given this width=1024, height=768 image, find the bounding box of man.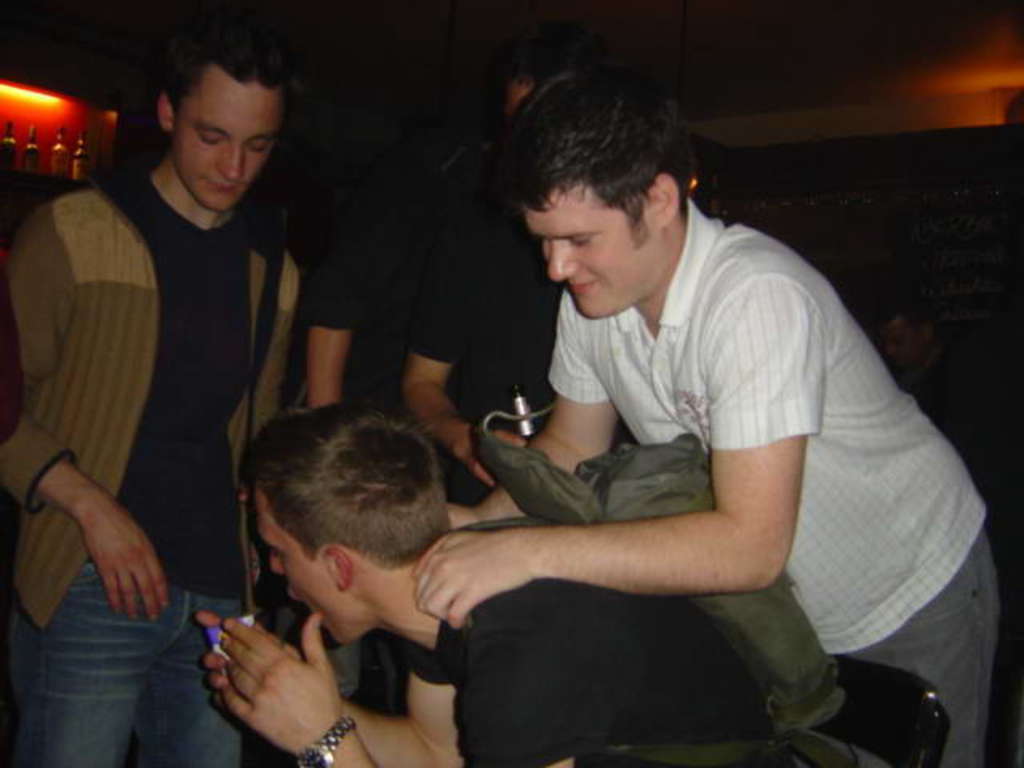
BBox(0, 22, 309, 766).
